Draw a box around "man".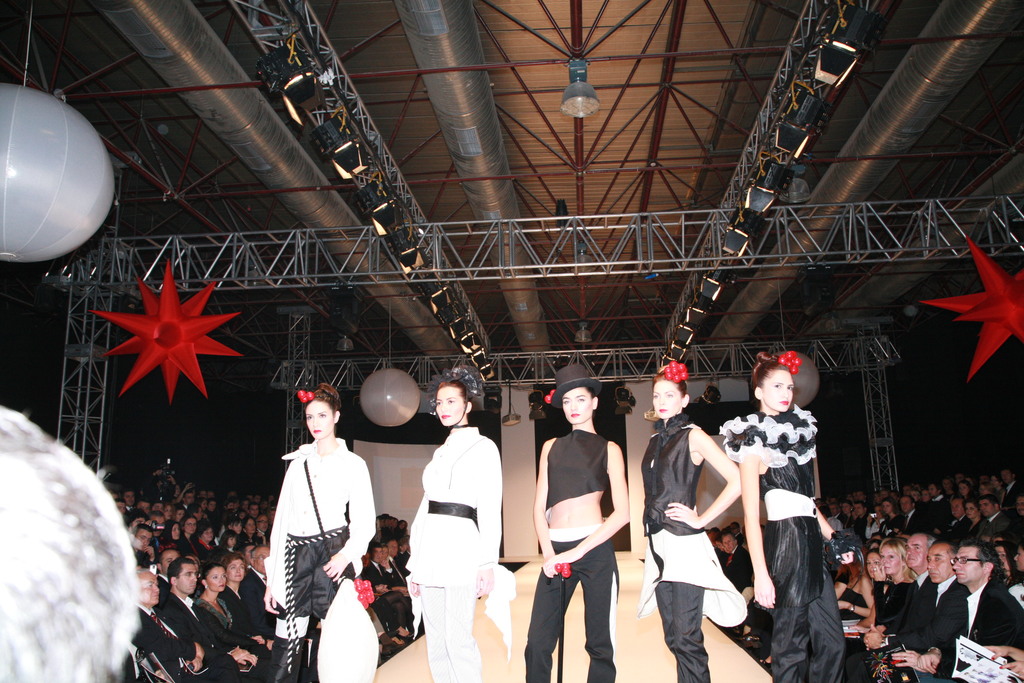
bbox=[362, 545, 412, 641].
